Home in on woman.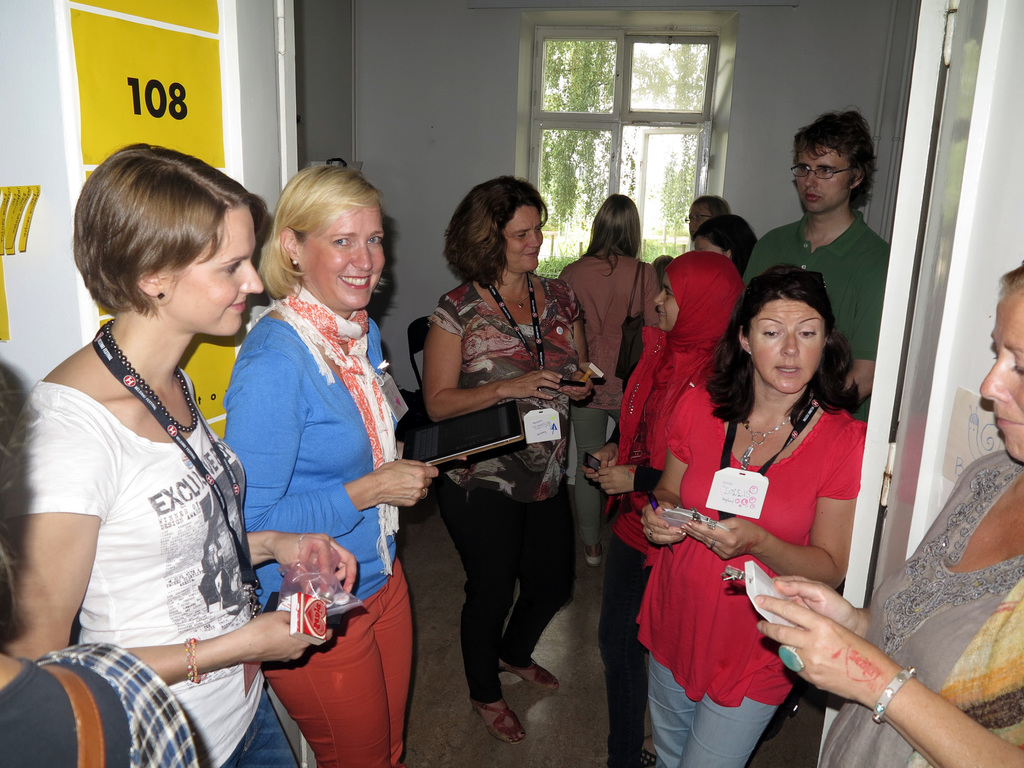
Homed in at [x1=578, y1=252, x2=751, y2=767].
